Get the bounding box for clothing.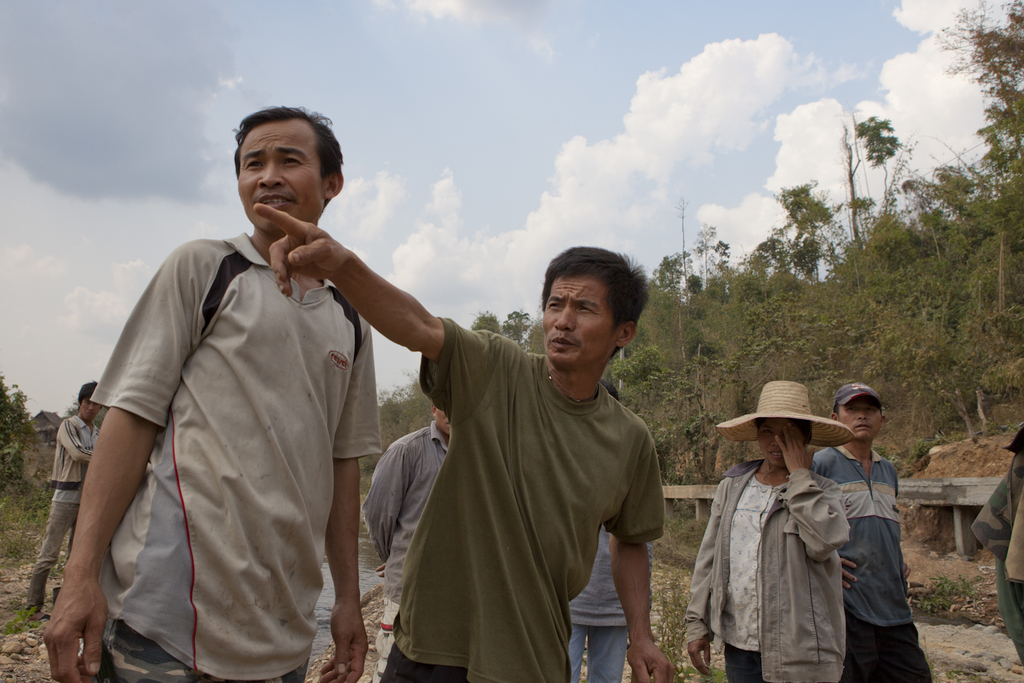
l=23, t=413, r=103, b=615.
